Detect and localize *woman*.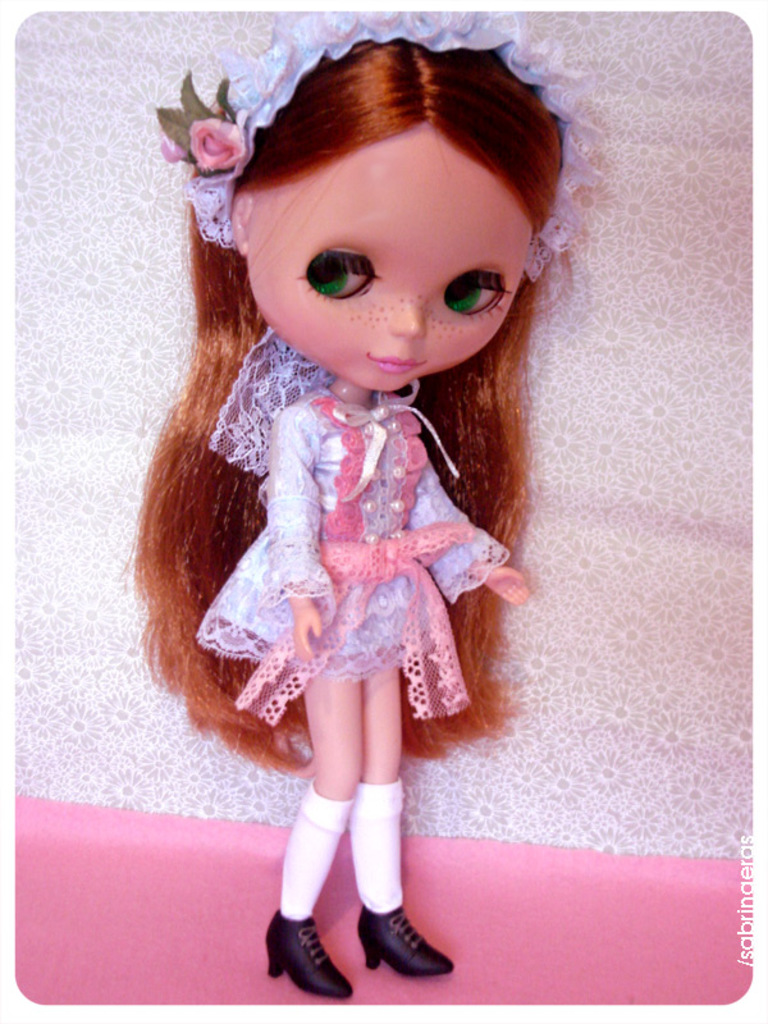
Localized at select_region(164, 0, 614, 997).
